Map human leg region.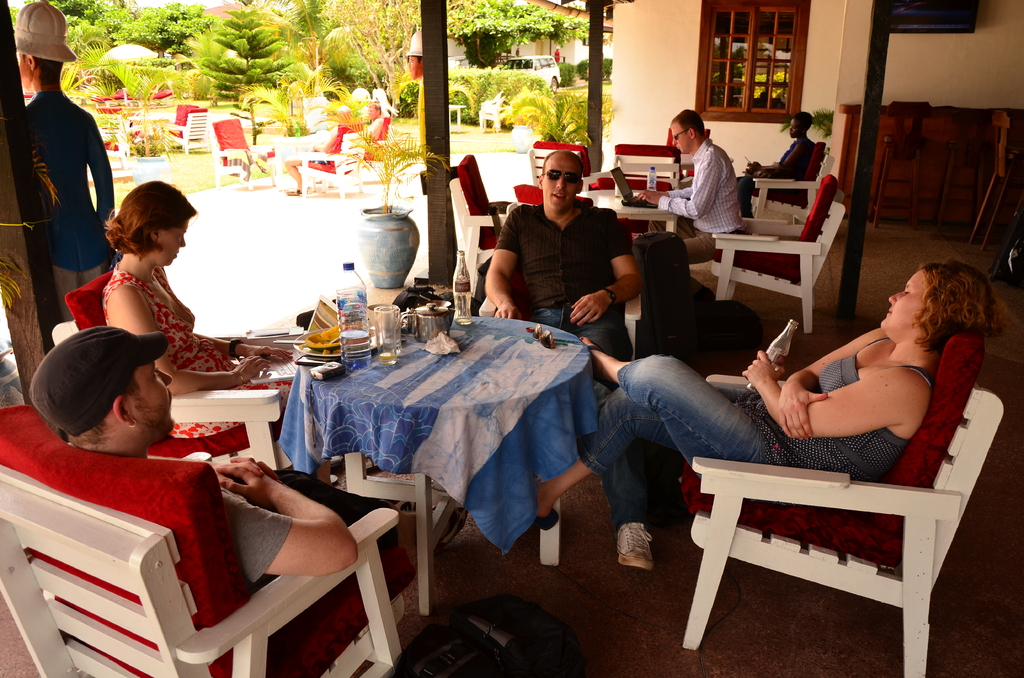
Mapped to [x1=581, y1=334, x2=782, y2=485].
